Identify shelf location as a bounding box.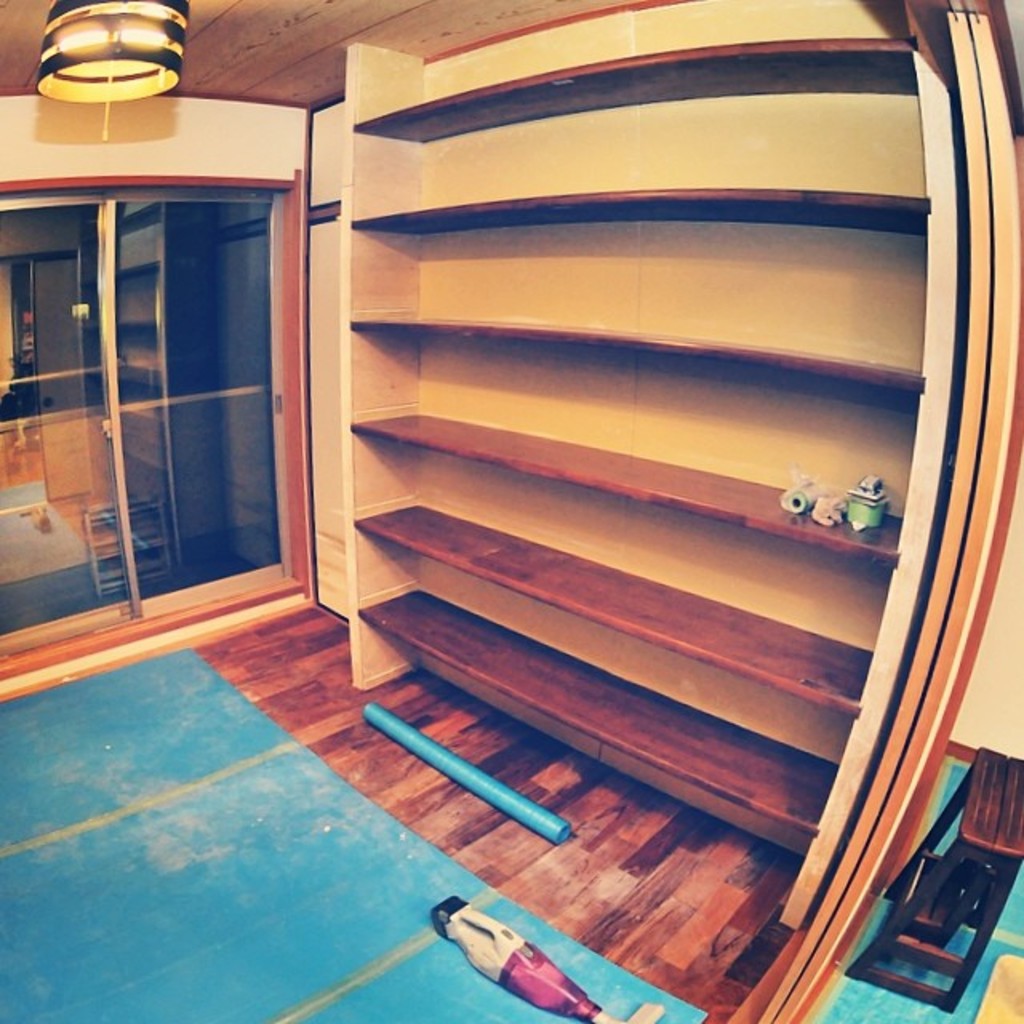
{"left": 350, "top": 32, "right": 915, "bottom": 149}.
